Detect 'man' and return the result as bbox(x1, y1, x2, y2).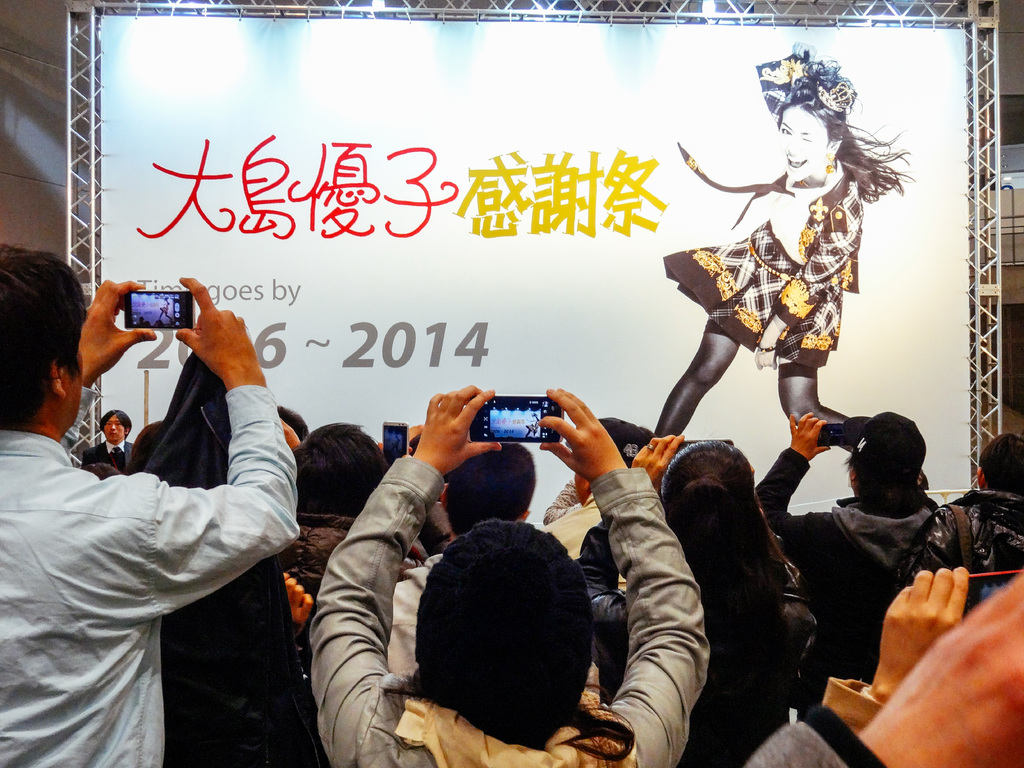
bbox(390, 440, 536, 680).
